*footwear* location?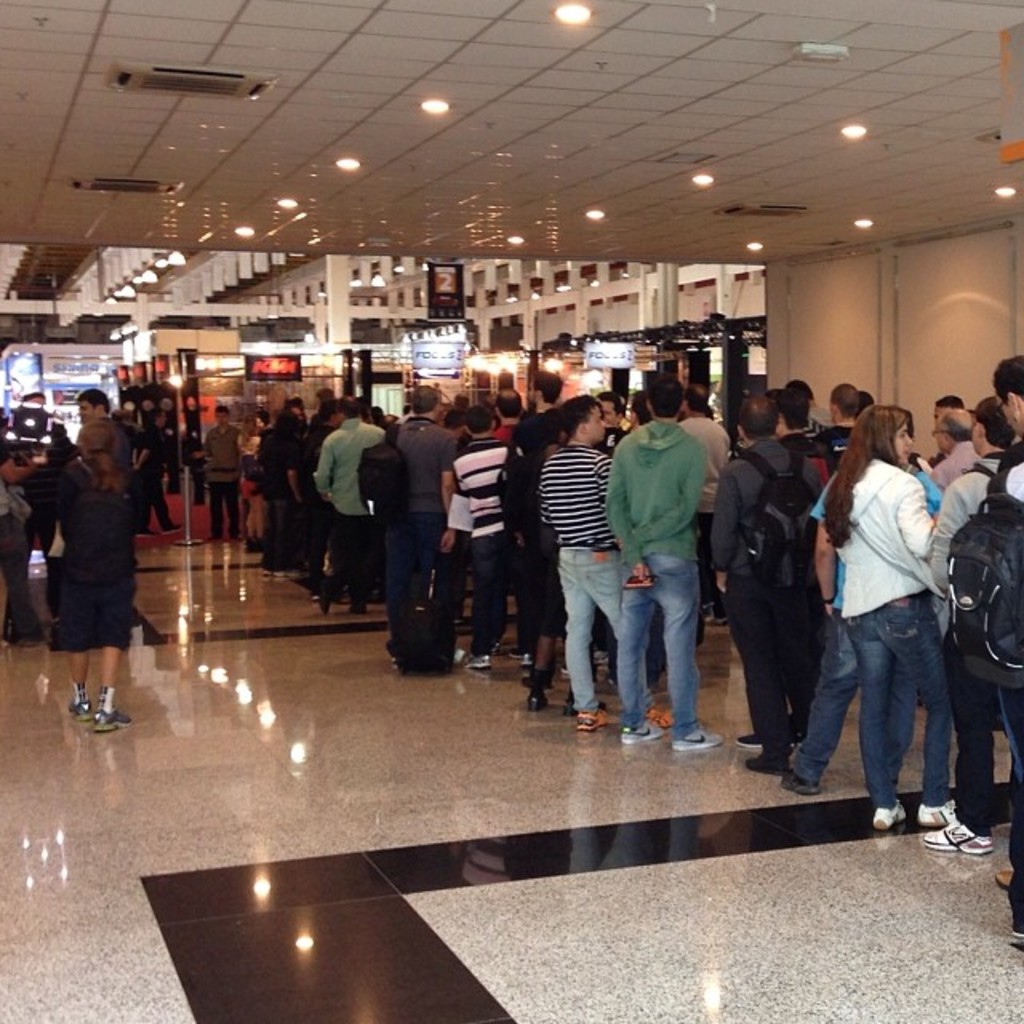
563,702,574,715
